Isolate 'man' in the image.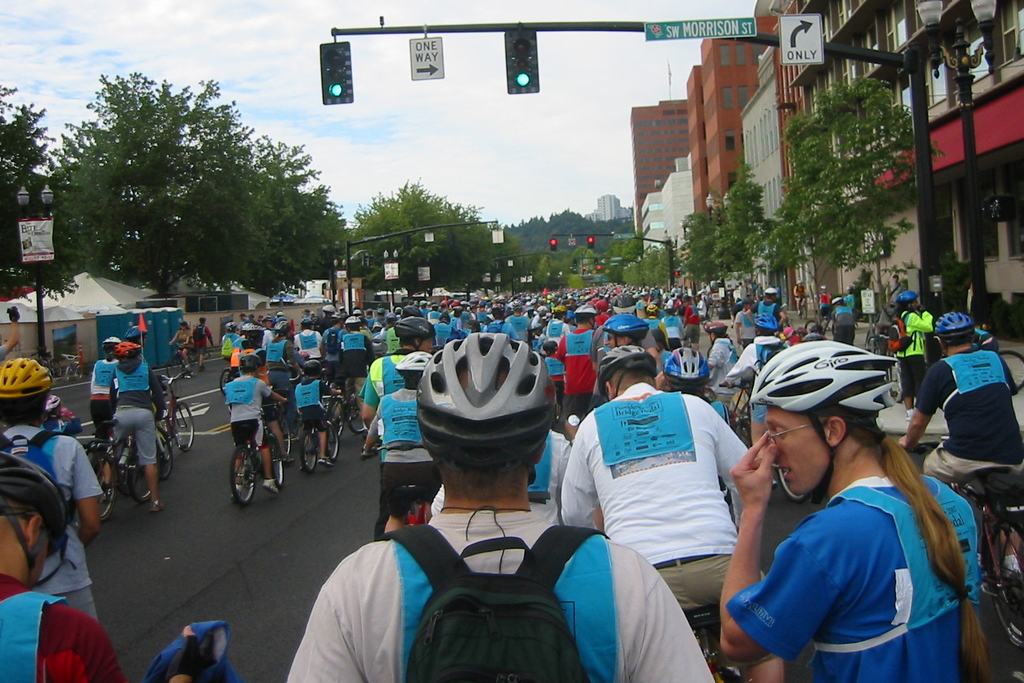
Isolated region: <box>363,343,438,530</box>.
